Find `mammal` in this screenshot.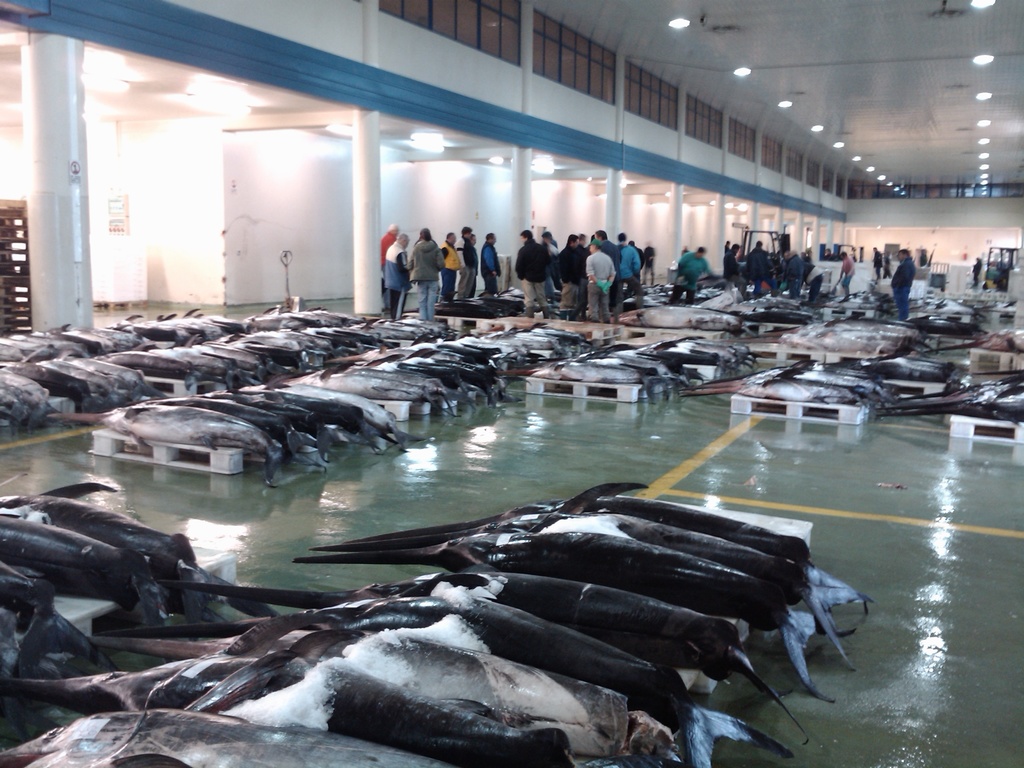
The bounding box for `mammal` is 459:230:479:297.
